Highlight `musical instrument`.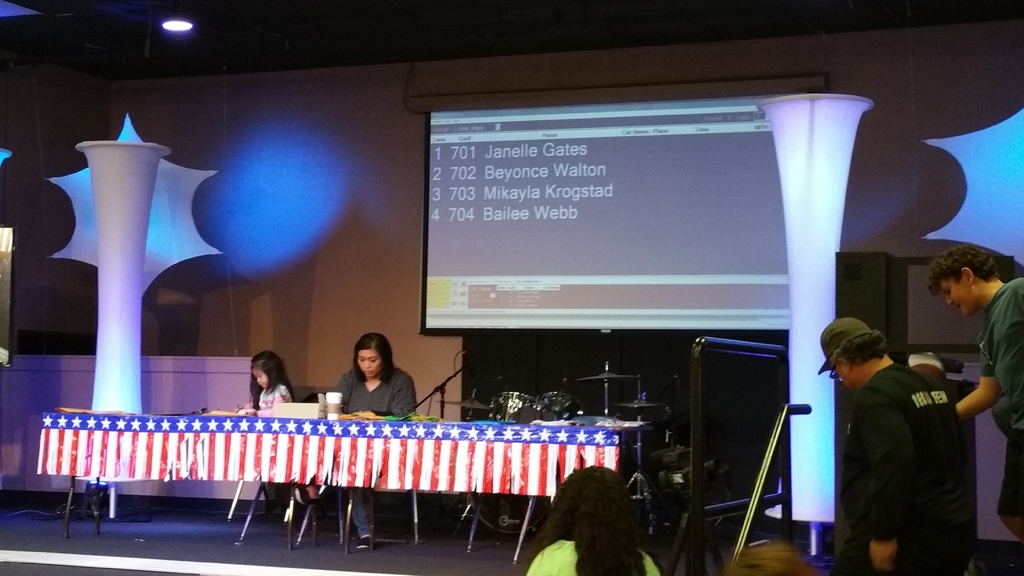
Highlighted region: region(473, 494, 557, 537).
